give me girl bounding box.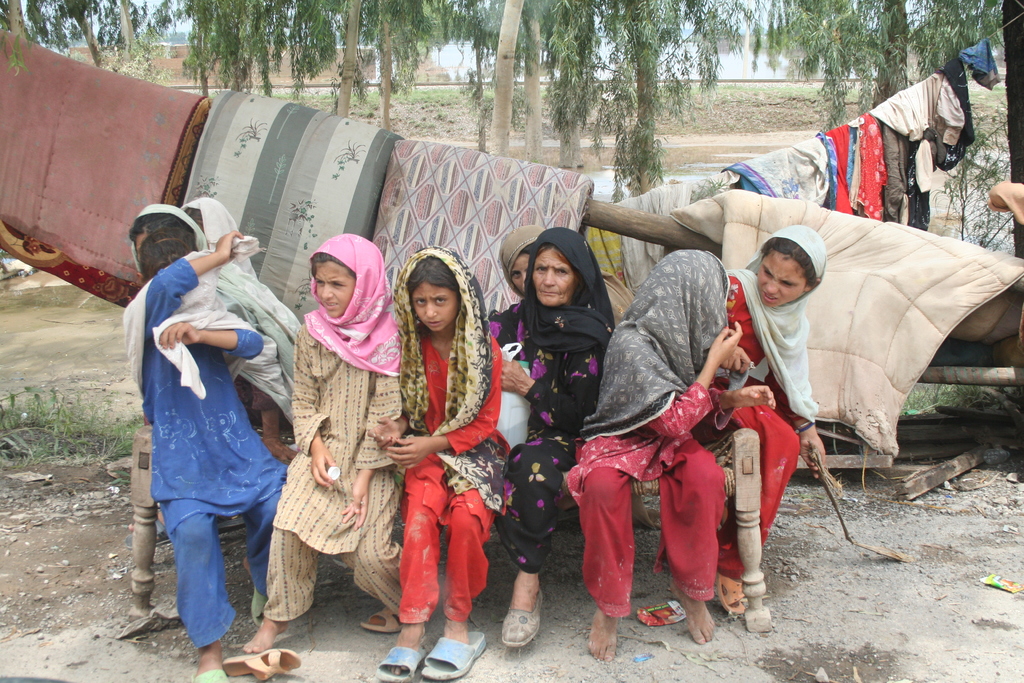
<region>714, 231, 829, 616</region>.
